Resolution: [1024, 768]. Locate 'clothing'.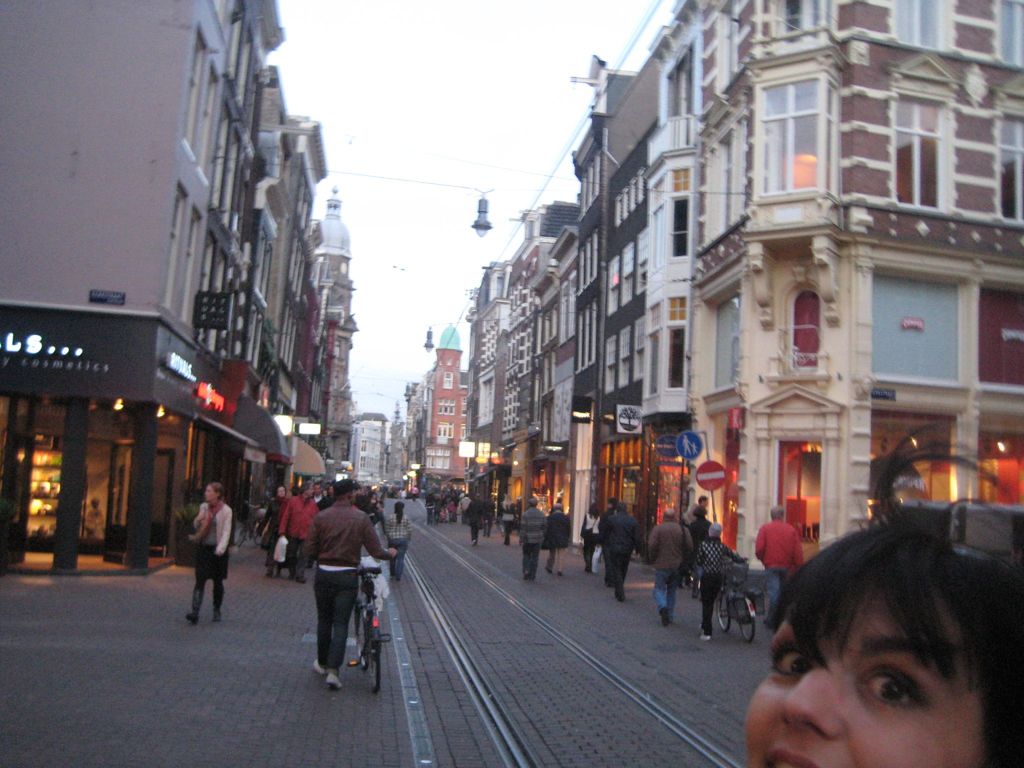
[left=501, top=504, right=517, bottom=538].
